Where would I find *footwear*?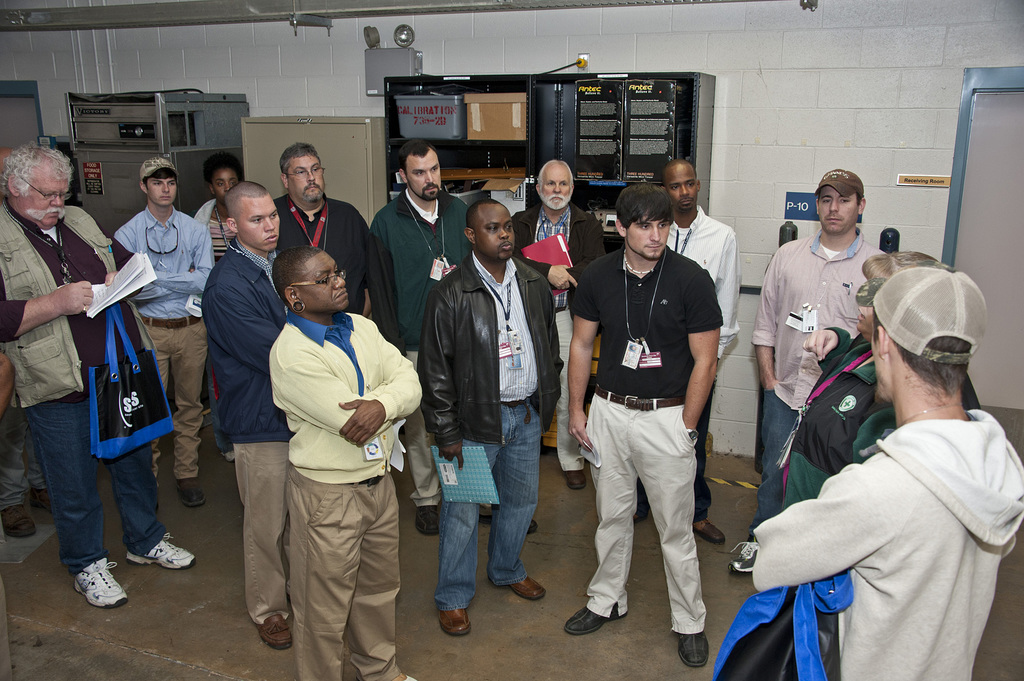
At [x1=693, y1=520, x2=735, y2=544].
